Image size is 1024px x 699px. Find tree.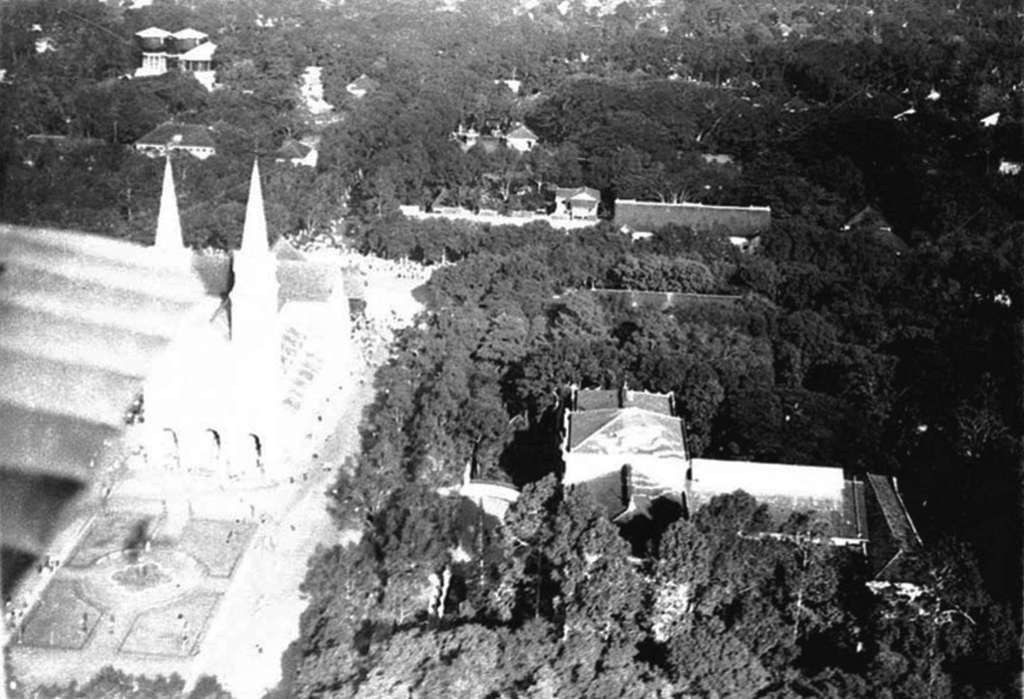
bbox=(675, 614, 768, 698).
